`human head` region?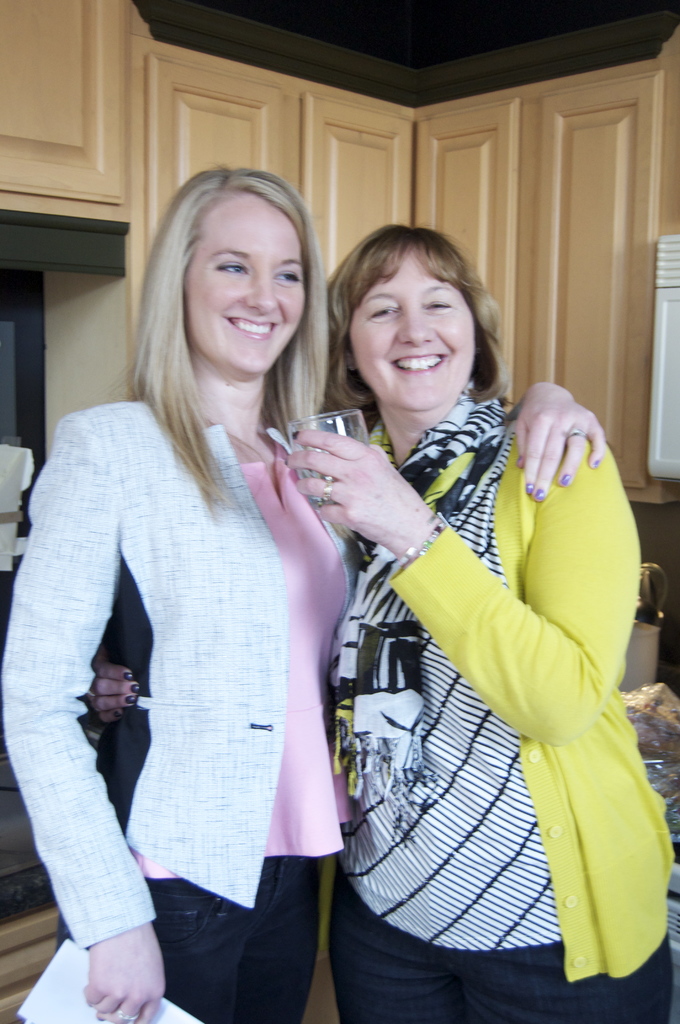
[x1=127, y1=143, x2=336, y2=399]
